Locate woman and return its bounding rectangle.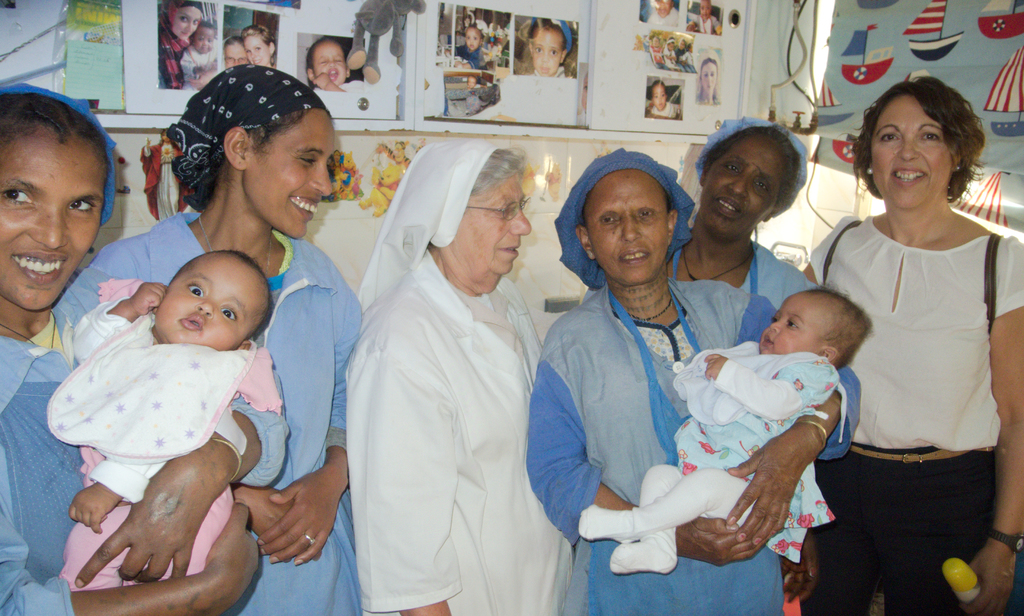
x1=812, y1=75, x2=1019, y2=608.
